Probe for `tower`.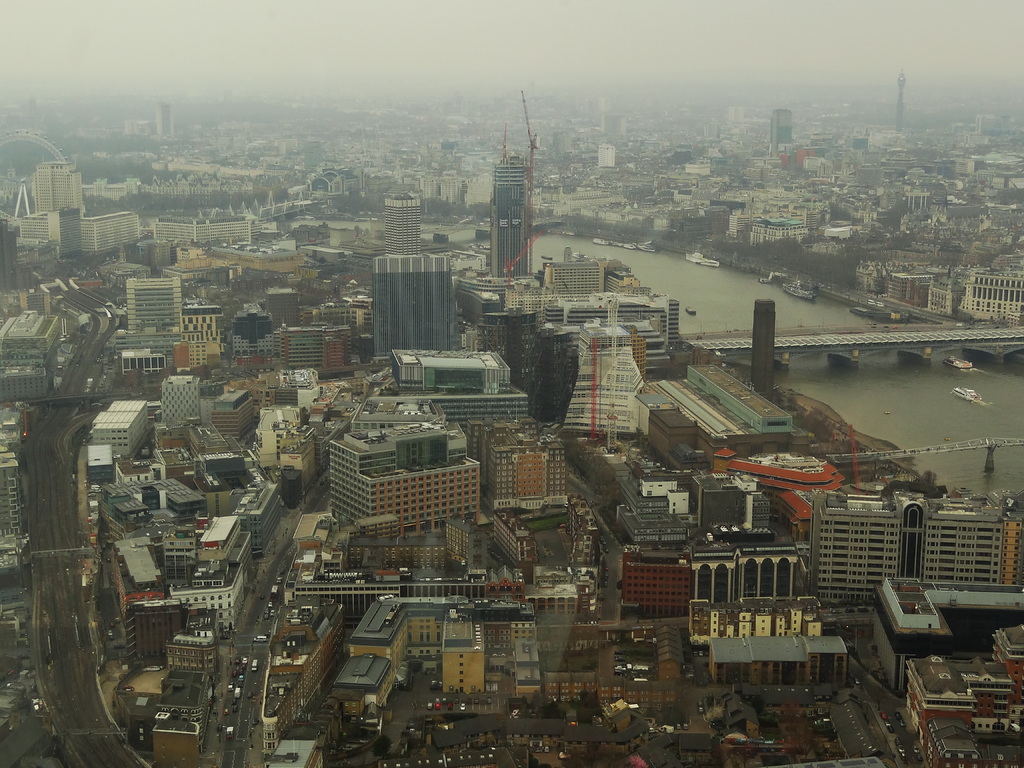
Probe result: bbox(596, 141, 616, 171).
